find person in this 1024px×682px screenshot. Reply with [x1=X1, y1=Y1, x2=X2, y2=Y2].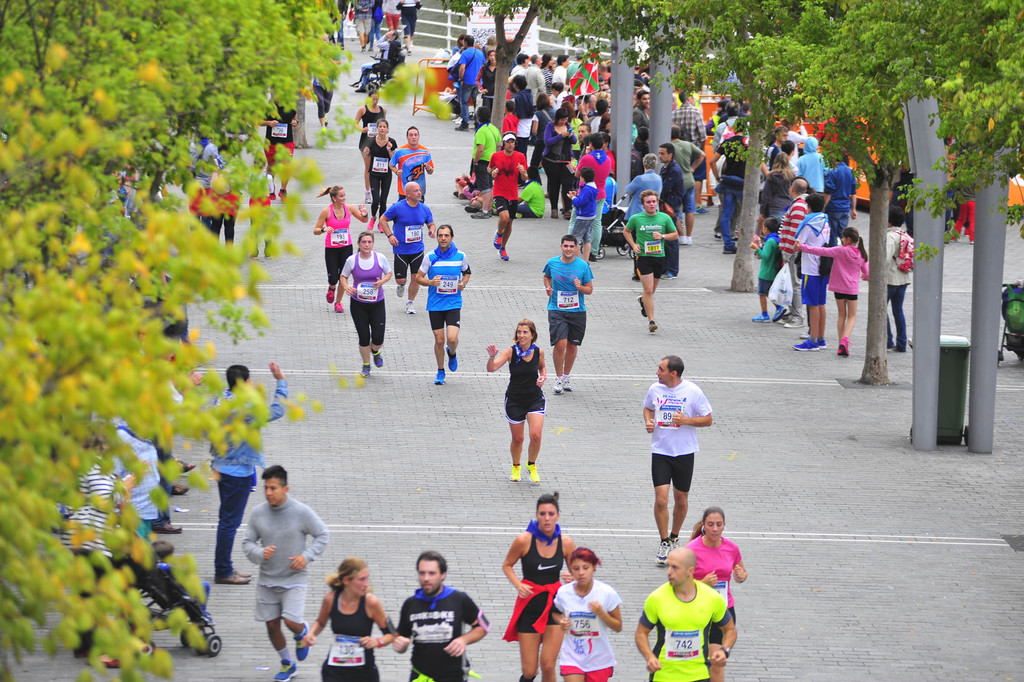
[x1=532, y1=238, x2=597, y2=403].
